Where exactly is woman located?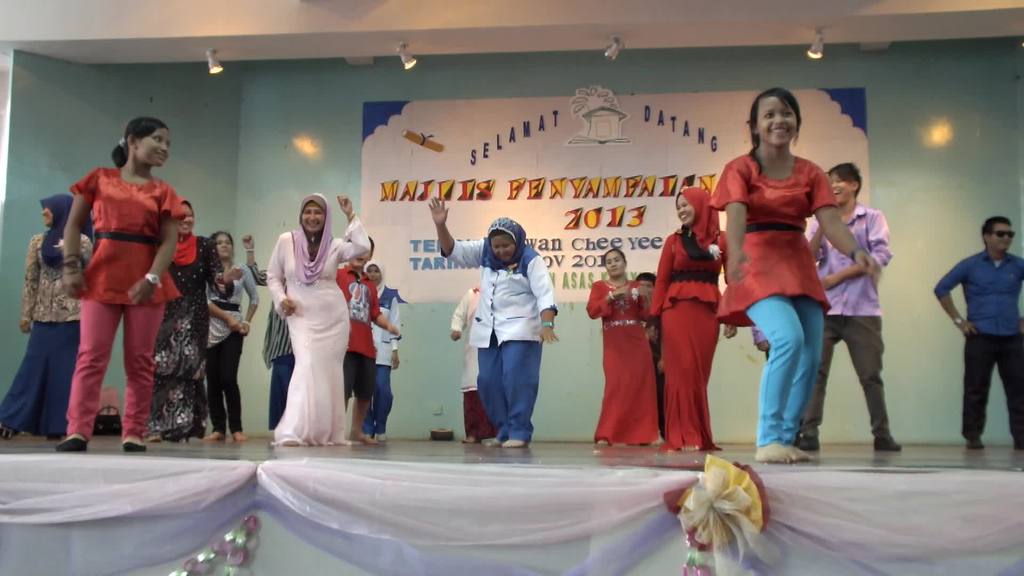
Its bounding box is 710:87:883:463.
